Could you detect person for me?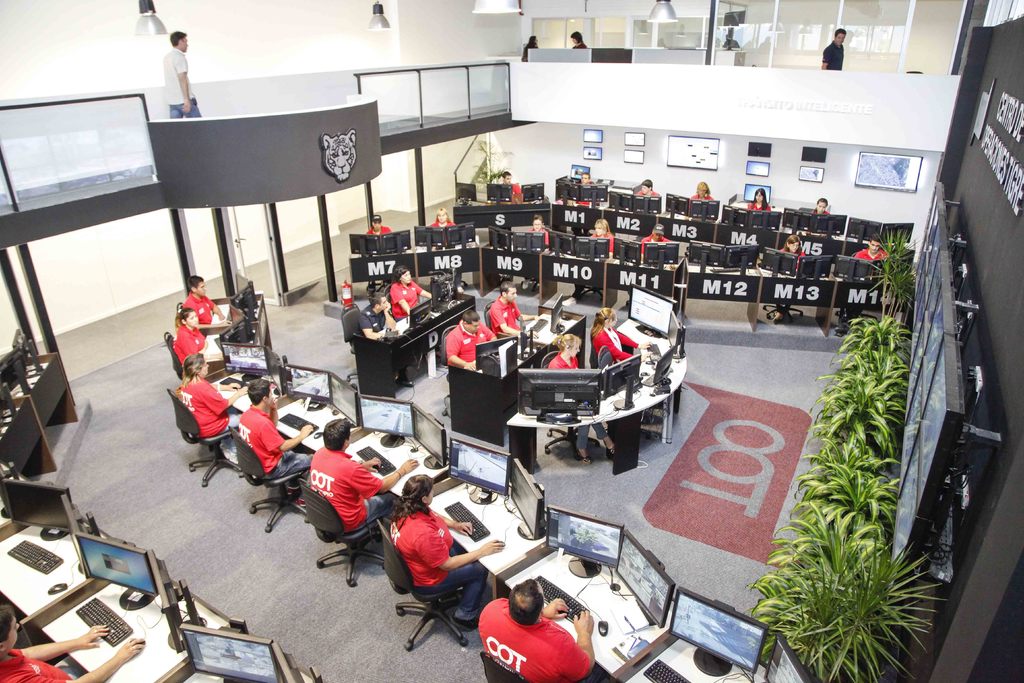
Detection result: bbox=[547, 333, 615, 463].
